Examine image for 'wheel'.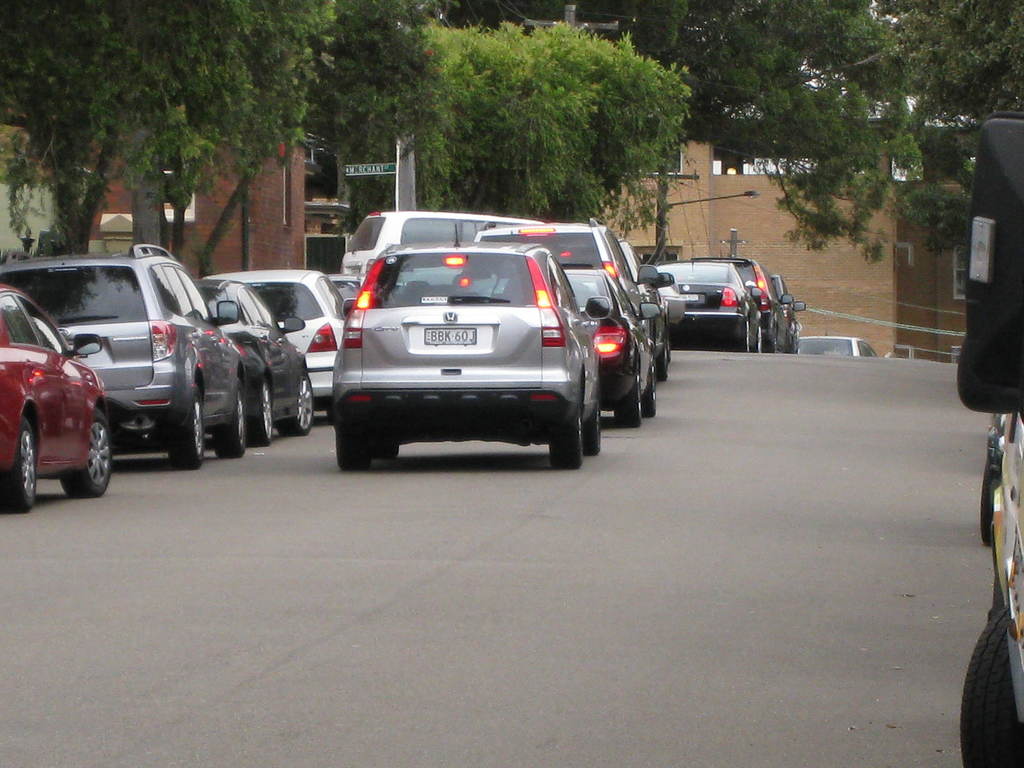
Examination result: {"left": 247, "top": 380, "right": 272, "bottom": 444}.
